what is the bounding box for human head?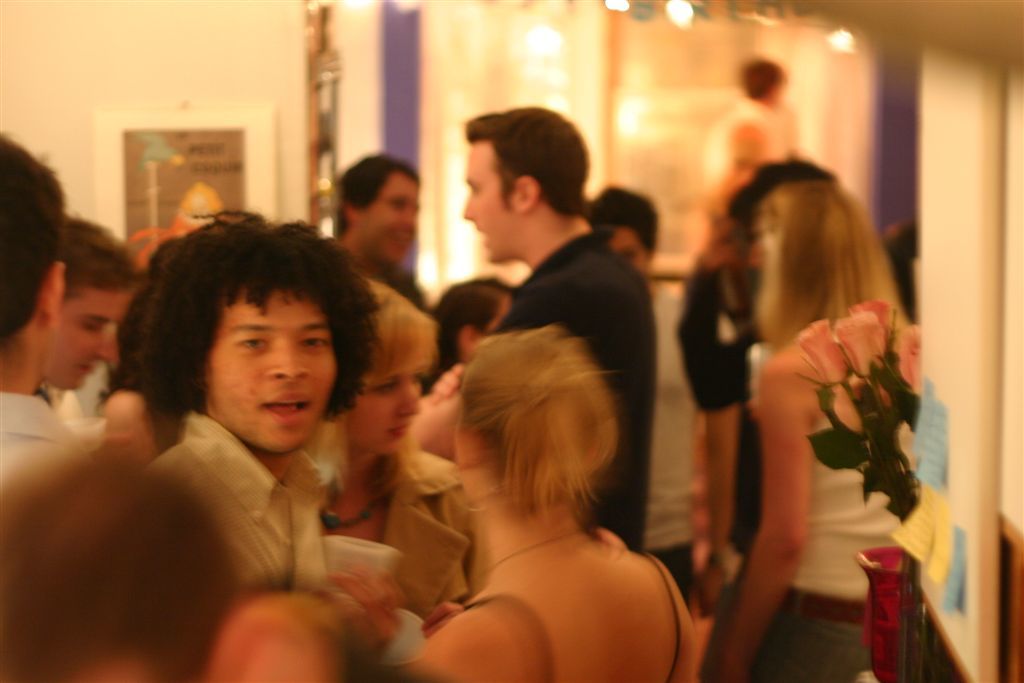
<box>338,270,442,450</box>.
